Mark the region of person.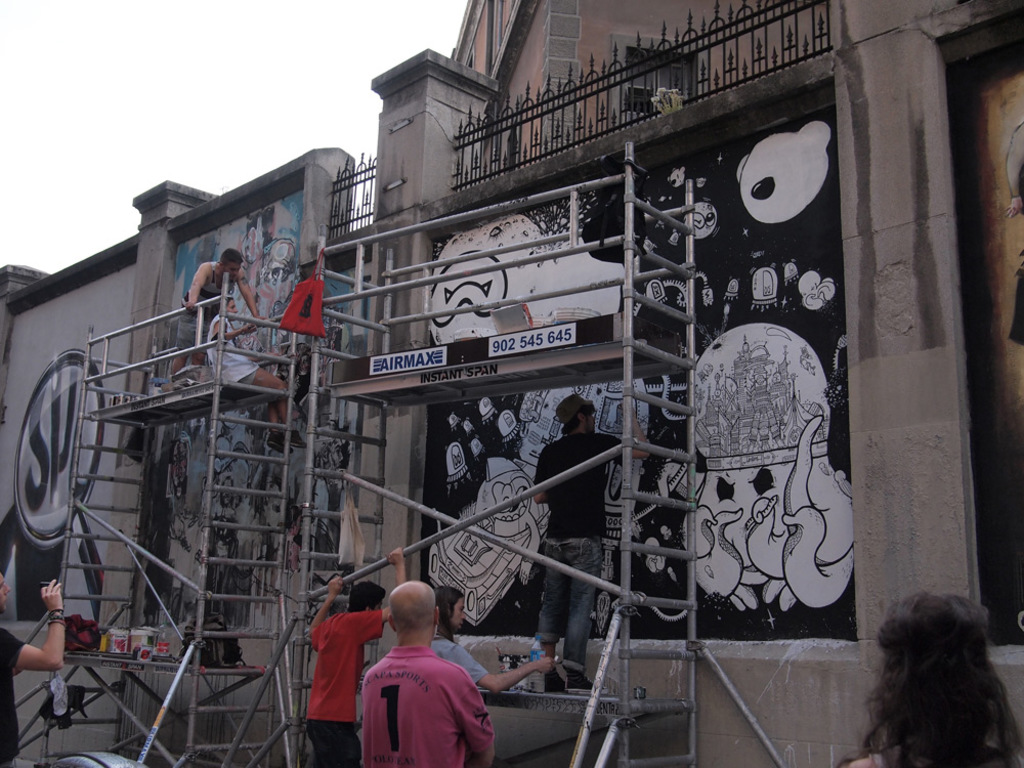
Region: [531,393,650,689].
